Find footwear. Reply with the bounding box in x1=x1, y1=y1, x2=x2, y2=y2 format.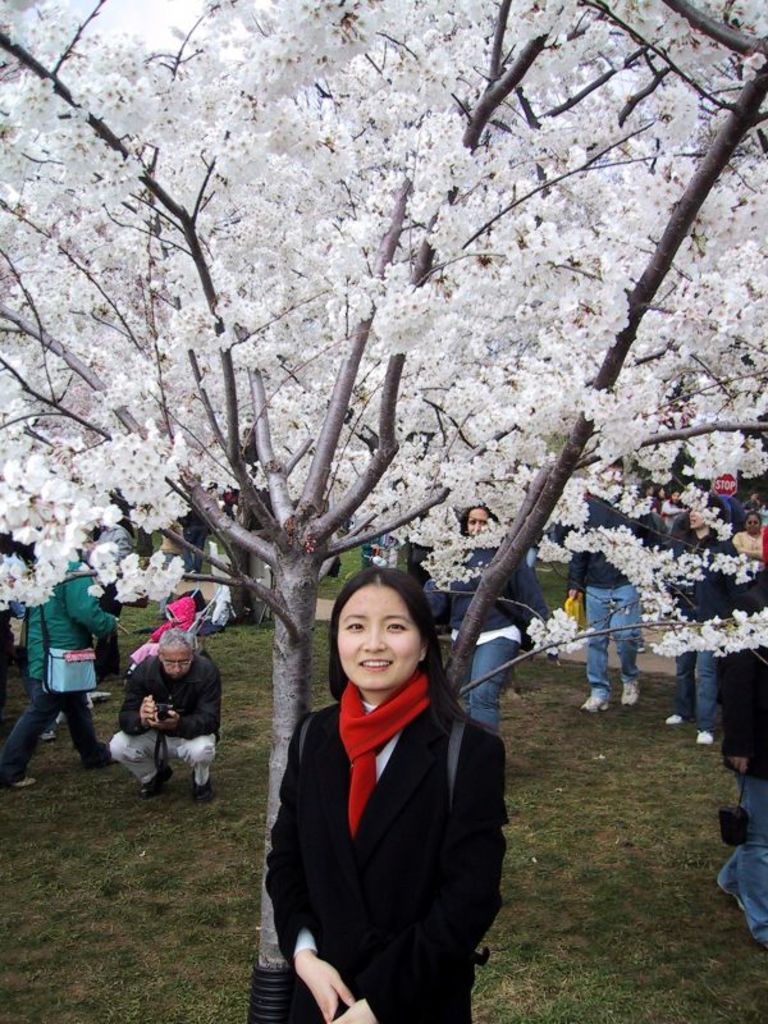
x1=694, y1=728, x2=717, y2=745.
